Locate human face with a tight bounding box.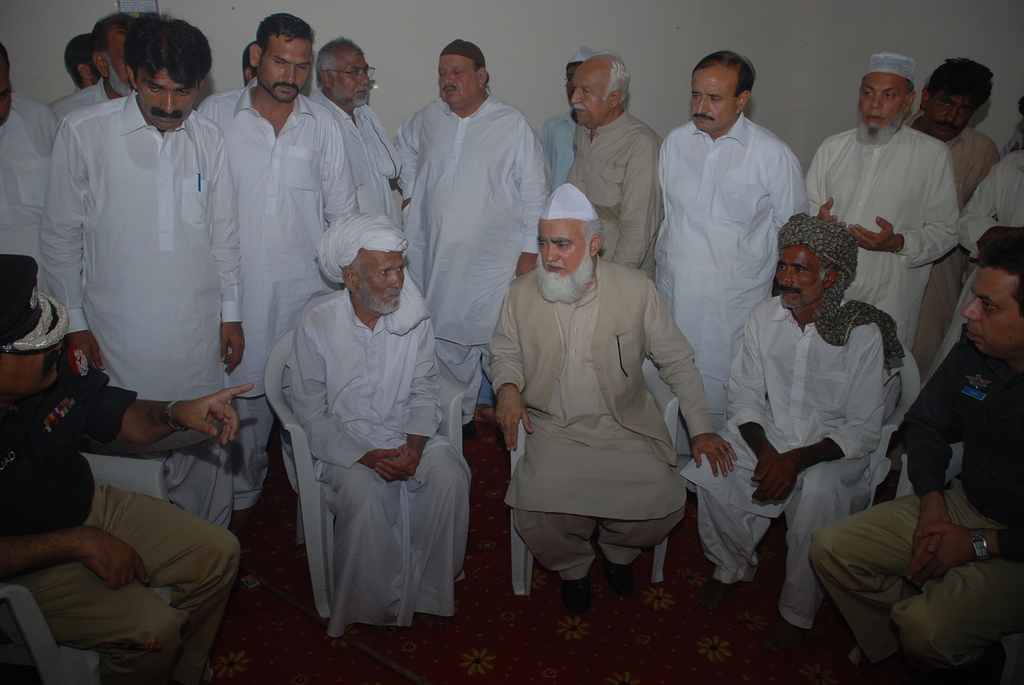
(x1=776, y1=240, x2=836, y2=311).
